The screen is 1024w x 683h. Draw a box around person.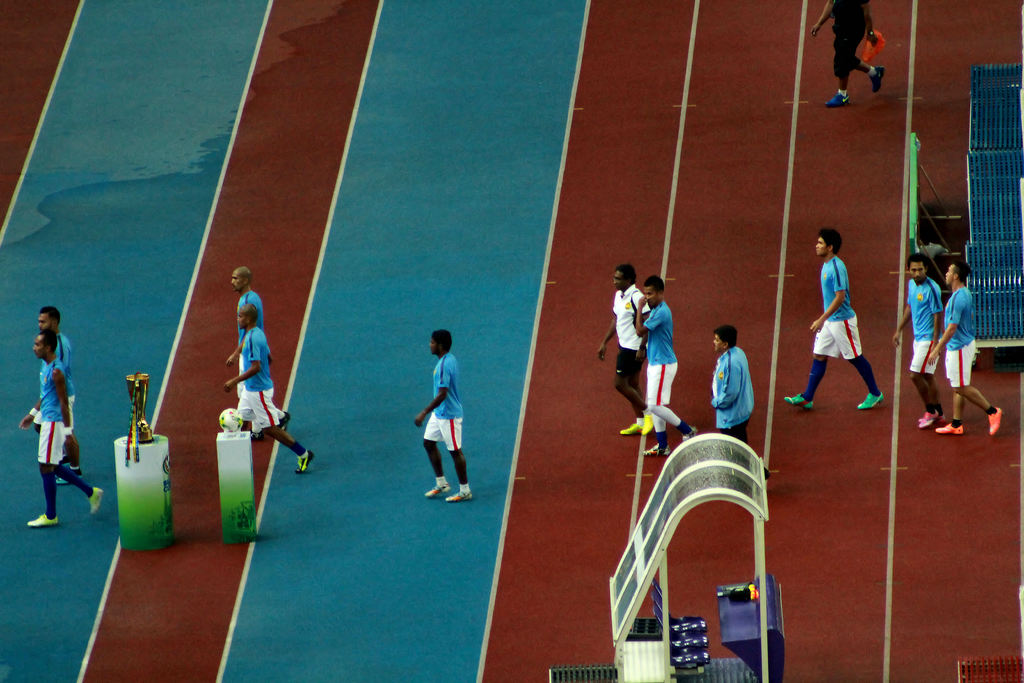
[left=938, top=256, right=1005, bottom=432].
